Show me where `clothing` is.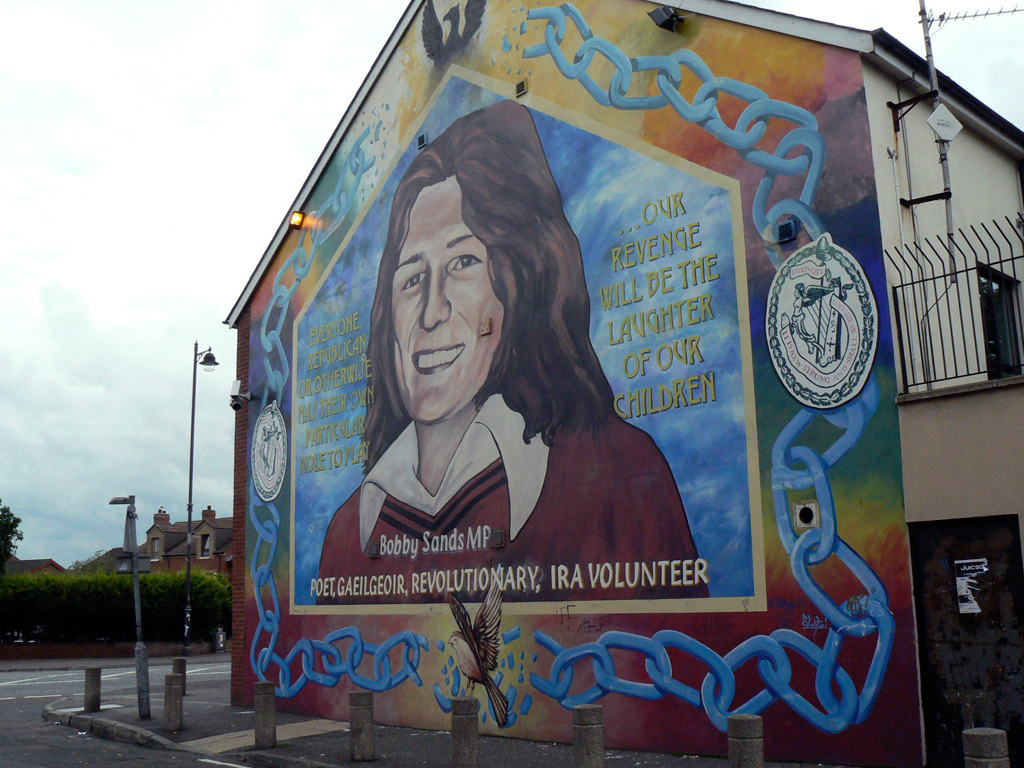
`clothing` is at 314/392/711/598.
